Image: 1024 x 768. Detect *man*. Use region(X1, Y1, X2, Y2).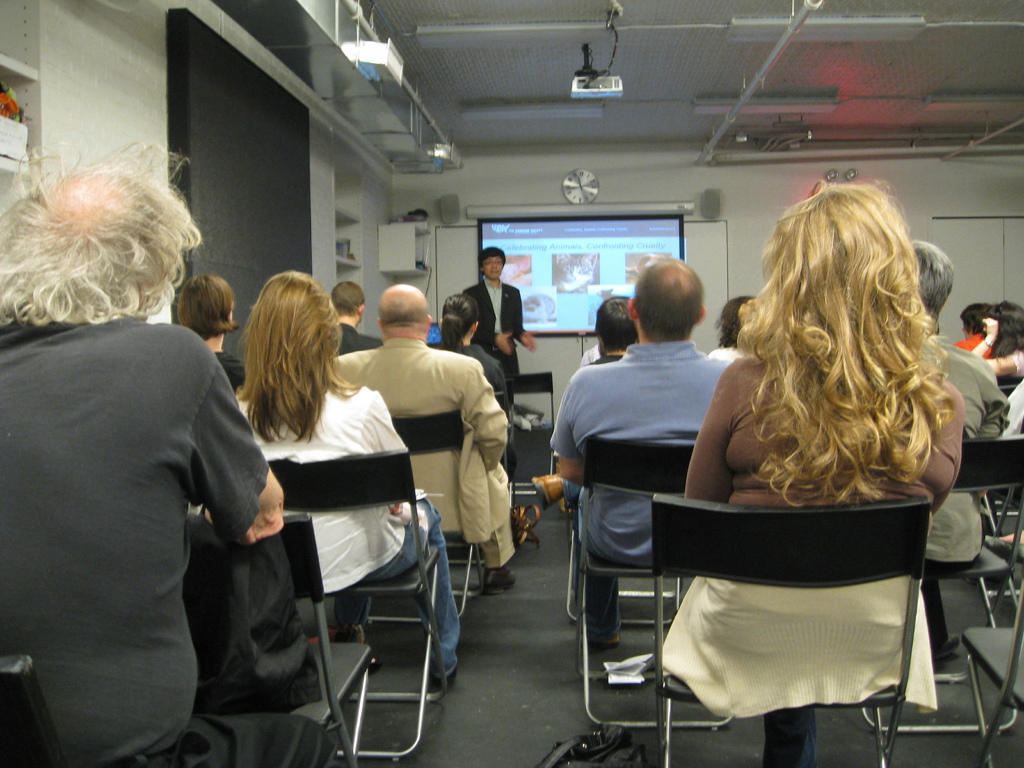
region(591, 298, 639, 364).
